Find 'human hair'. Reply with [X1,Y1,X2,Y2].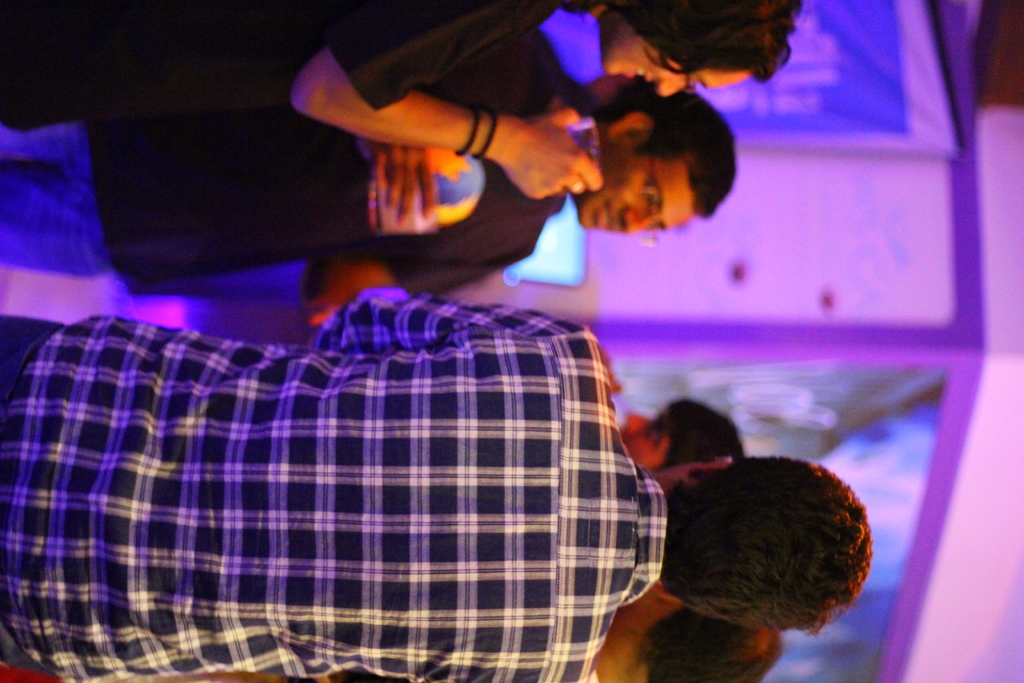
[610,0,794,72].
